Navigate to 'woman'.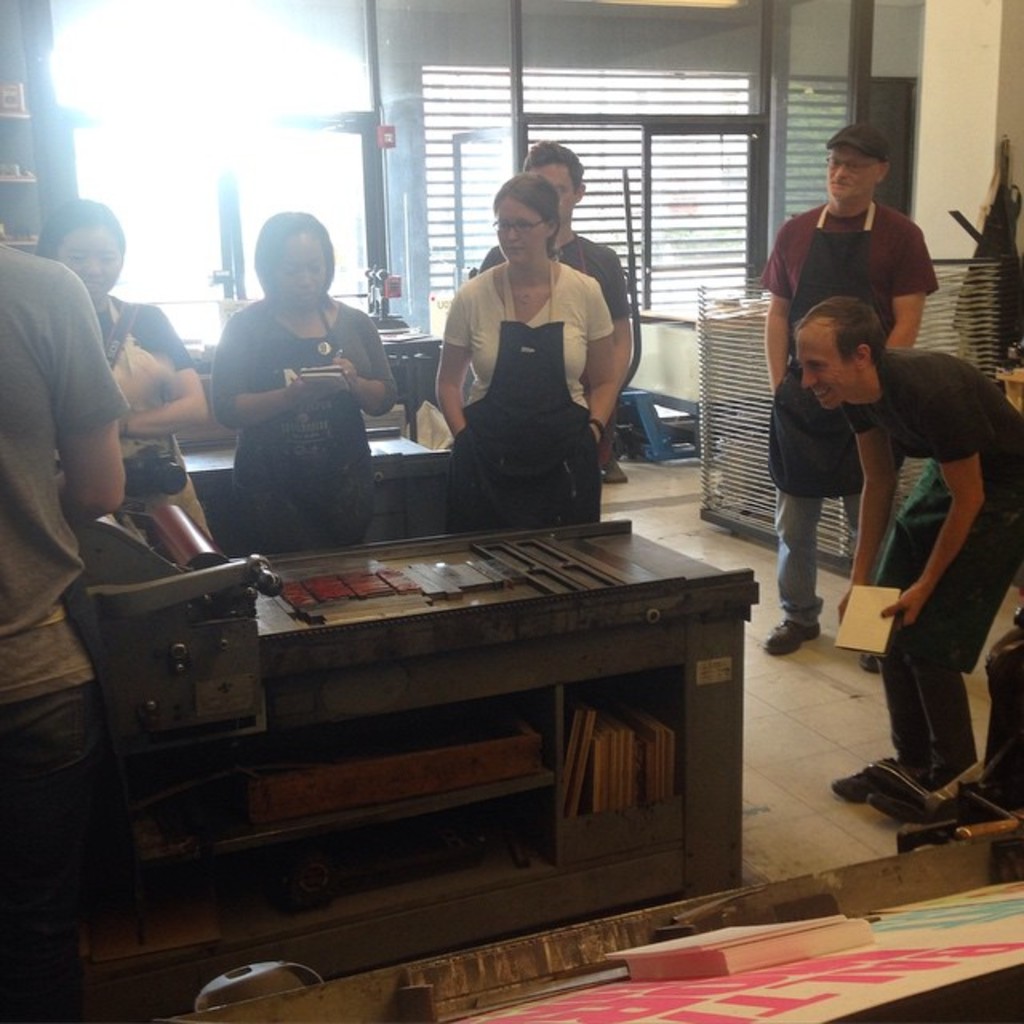
Navigation target: {"x1": 435, "y1": 170, "x2": 626, "y2": 538}.
